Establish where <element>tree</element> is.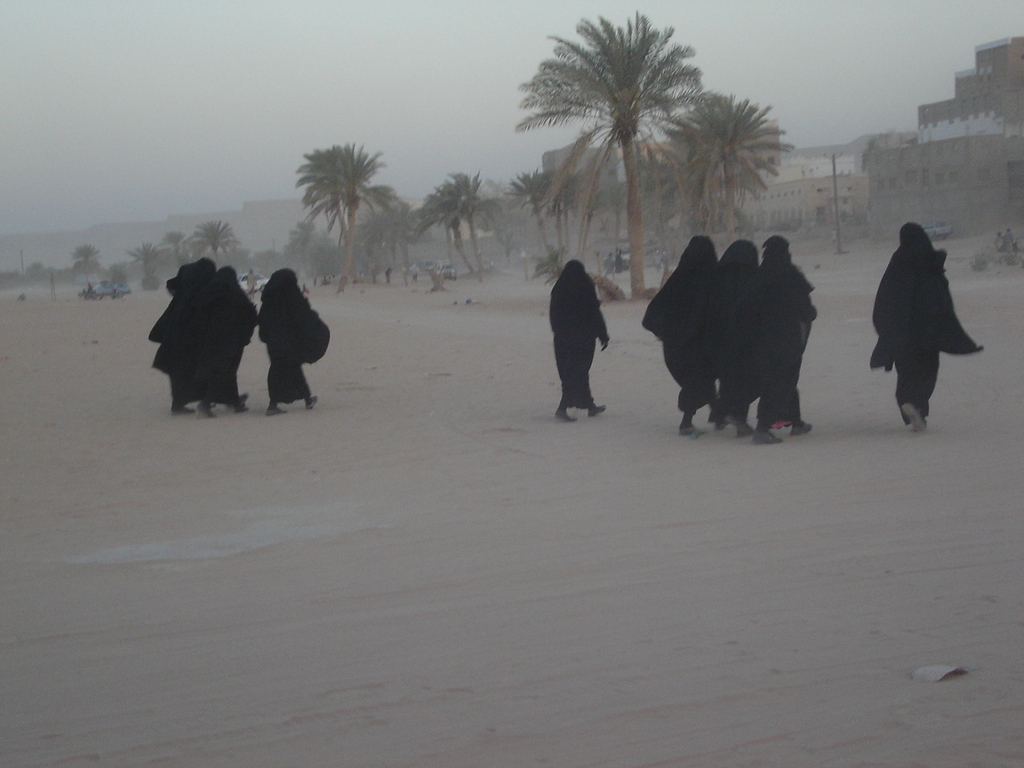
Established at 130,238,167,278.
